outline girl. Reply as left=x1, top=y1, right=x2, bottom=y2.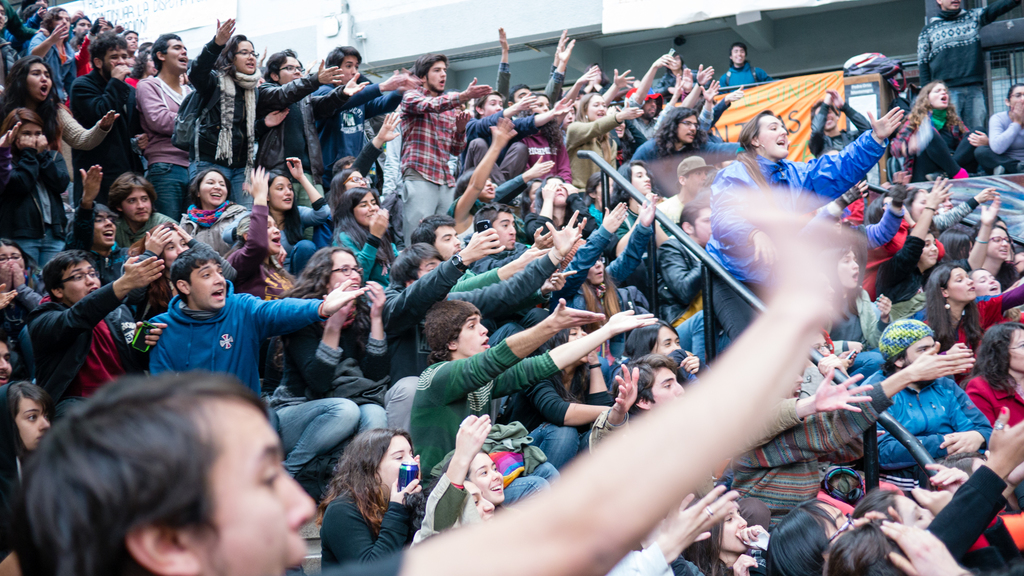
left=267, top=157, right=332, bottom=274.
